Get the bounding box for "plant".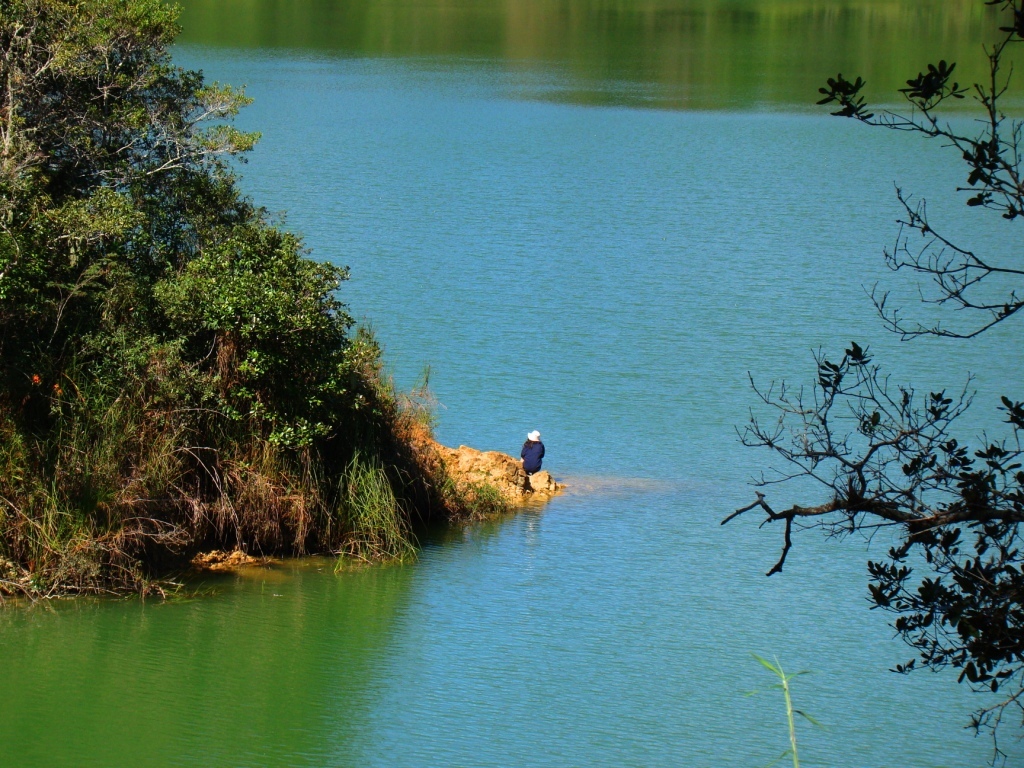
(722,0,1023,747).
